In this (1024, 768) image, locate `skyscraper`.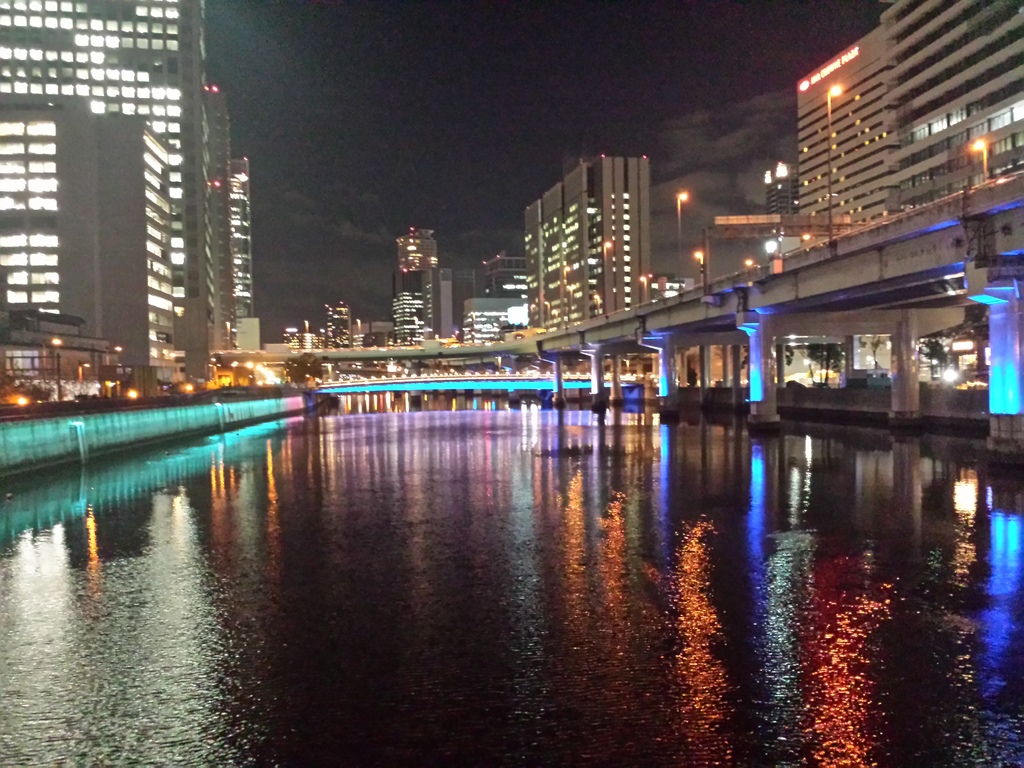
Bounding box: region(241, 156, 260, 349).
